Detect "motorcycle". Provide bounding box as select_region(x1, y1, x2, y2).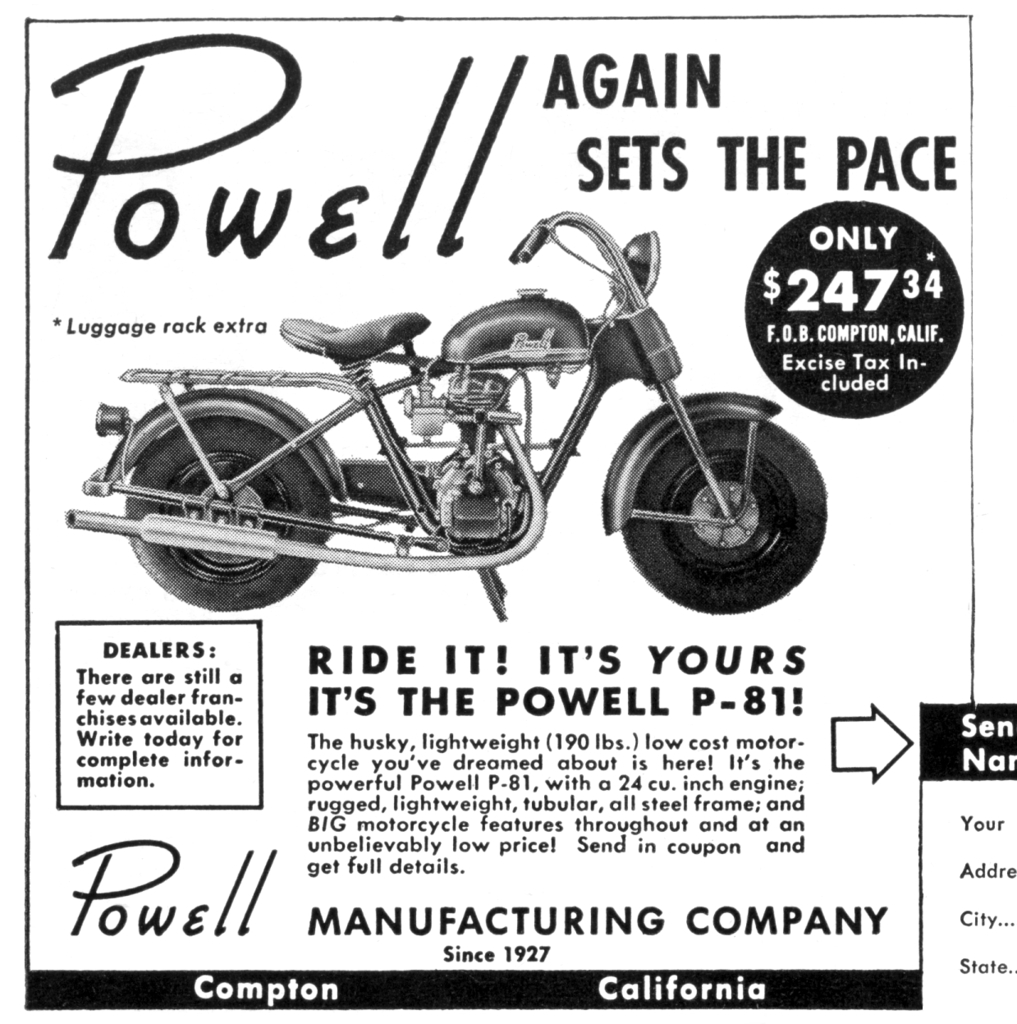
select_region(67, 223, 875, 618).
